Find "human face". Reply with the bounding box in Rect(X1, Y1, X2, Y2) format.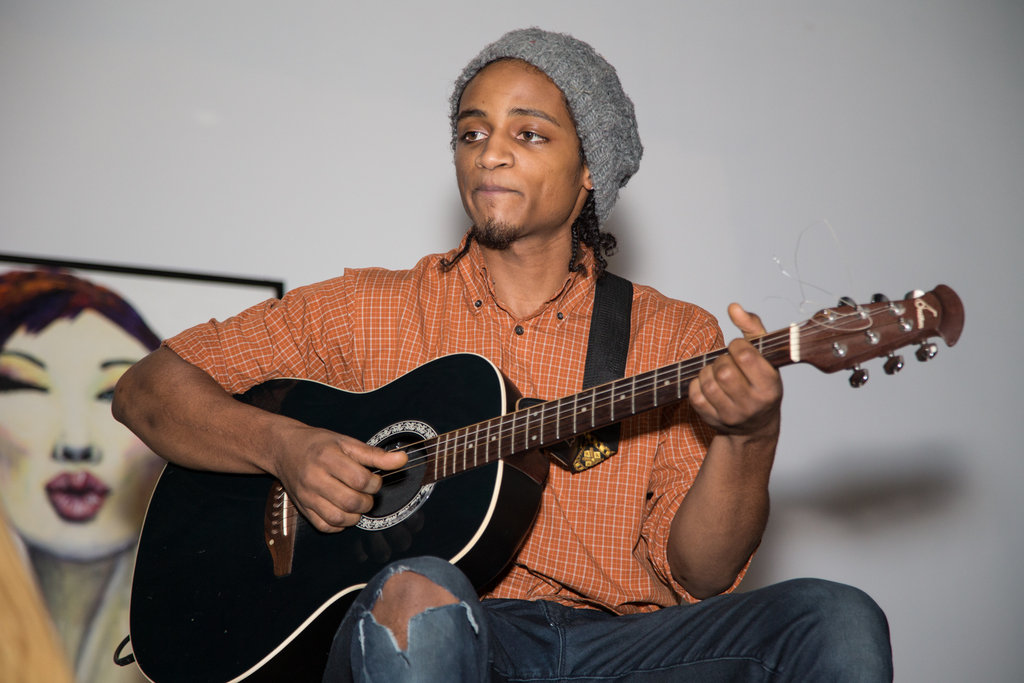
Rect(0, 309, 166, 559).
